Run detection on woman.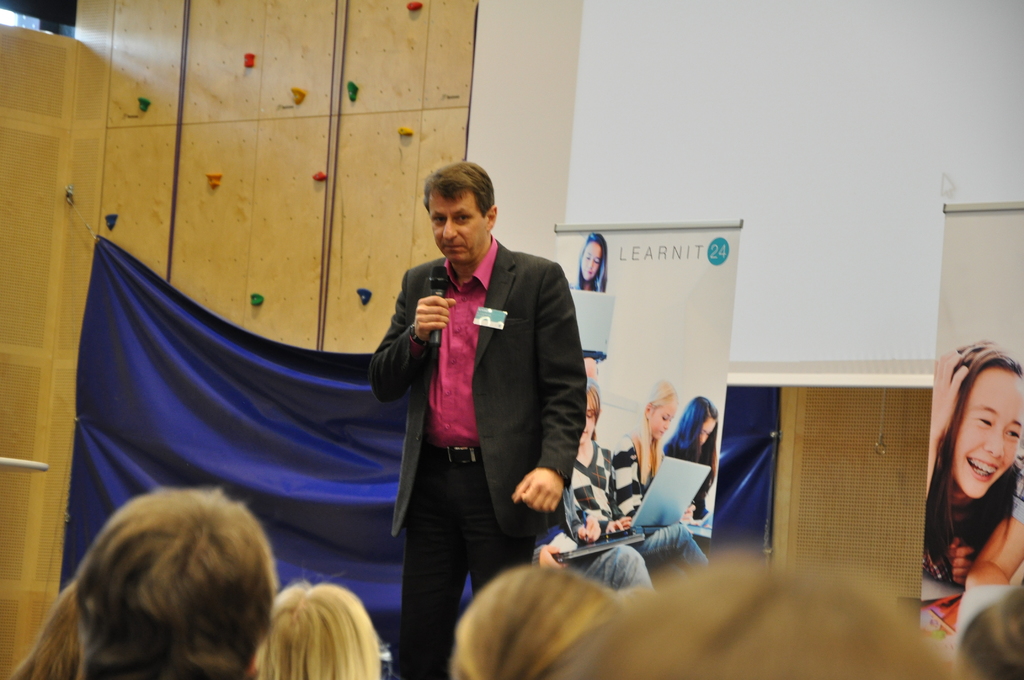
Result: <box>253,579,382,679</box>.
